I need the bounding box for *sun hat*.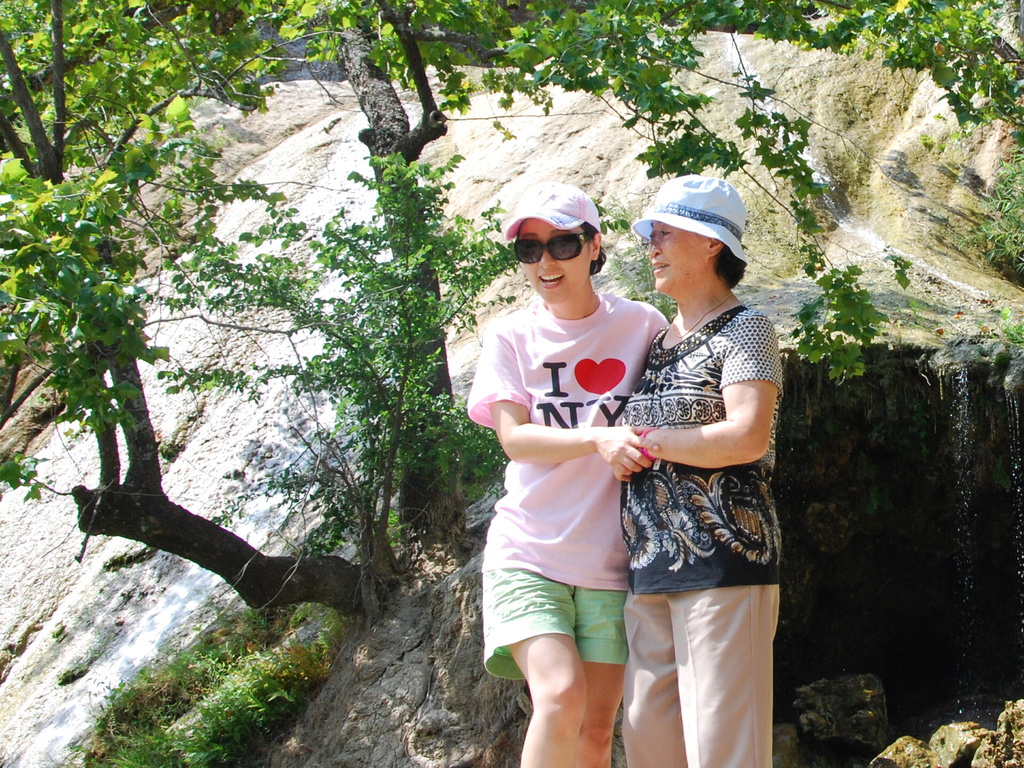
Here it is: (501, 175, 604, 234).
